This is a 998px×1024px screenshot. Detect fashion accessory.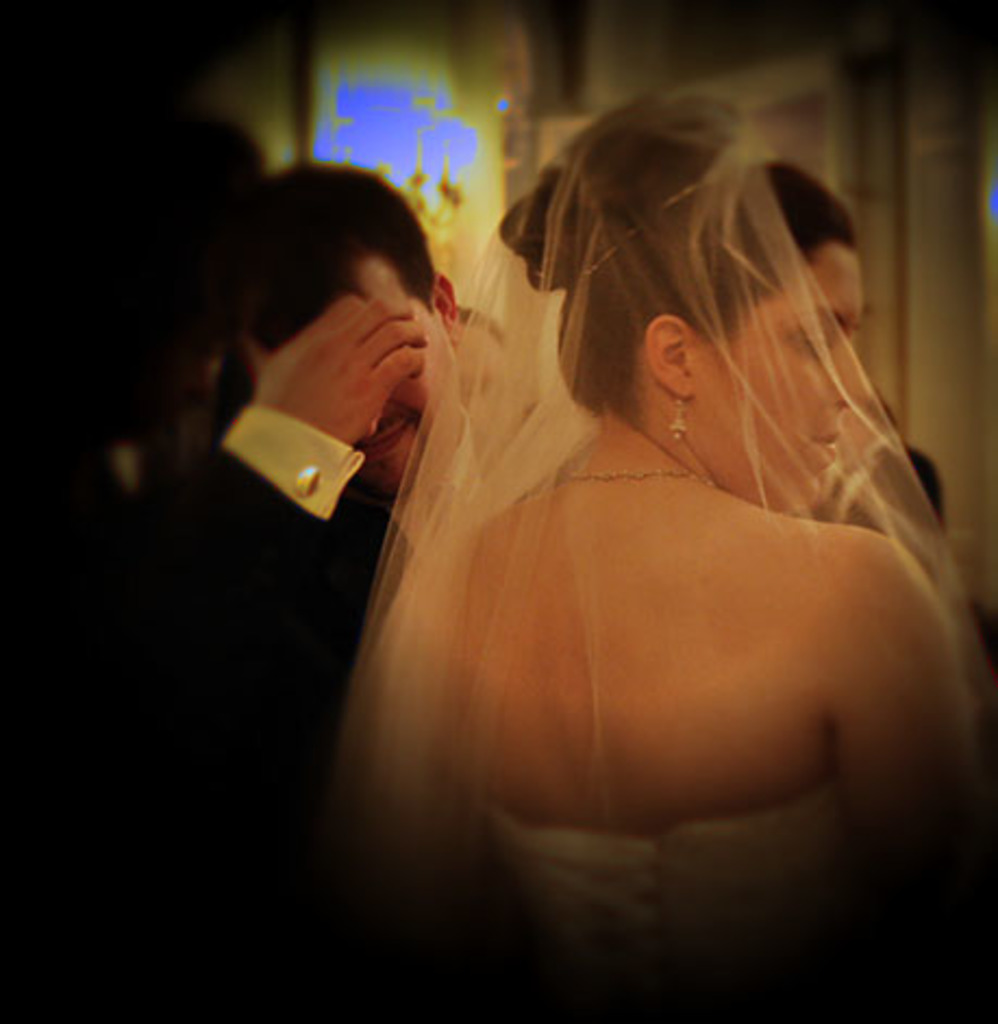
578:170:709:283.
